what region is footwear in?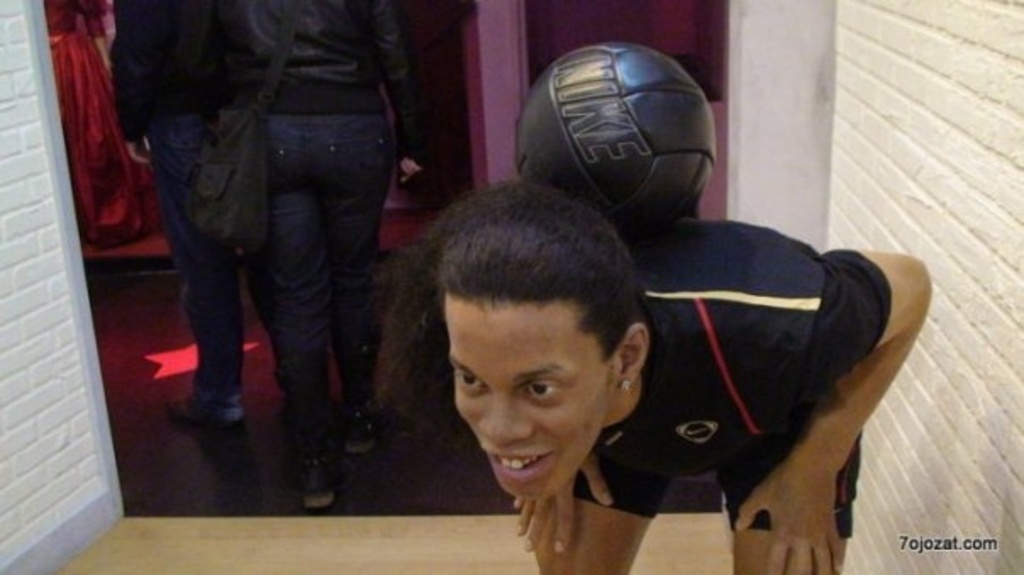
x1=288 y1=443 x2=339 y2=514.
